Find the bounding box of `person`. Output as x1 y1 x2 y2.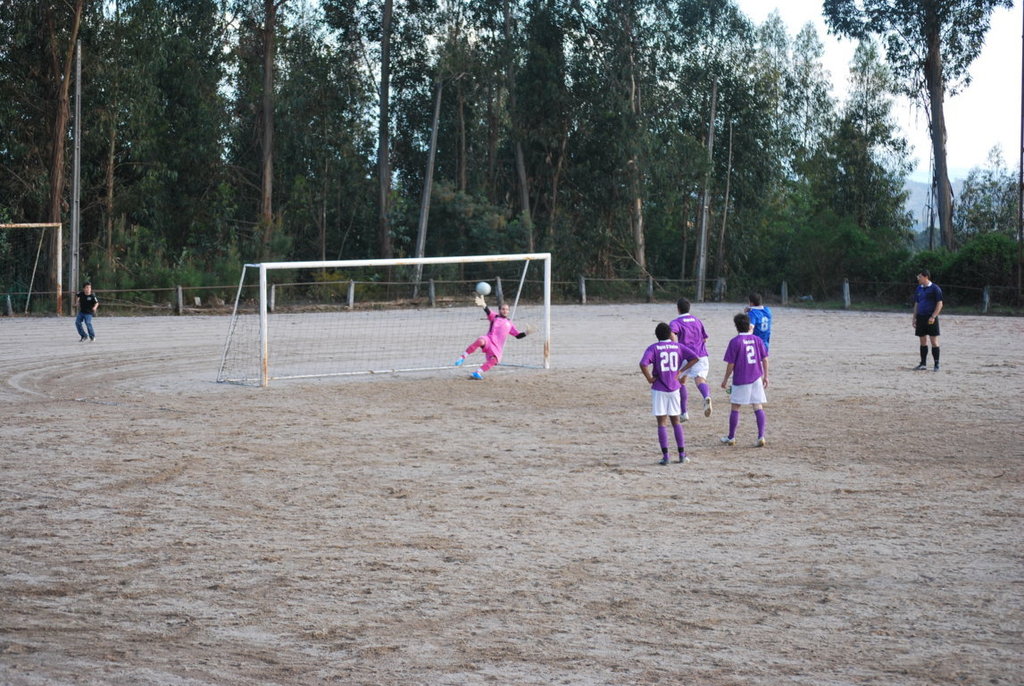
78 286 104 339.
